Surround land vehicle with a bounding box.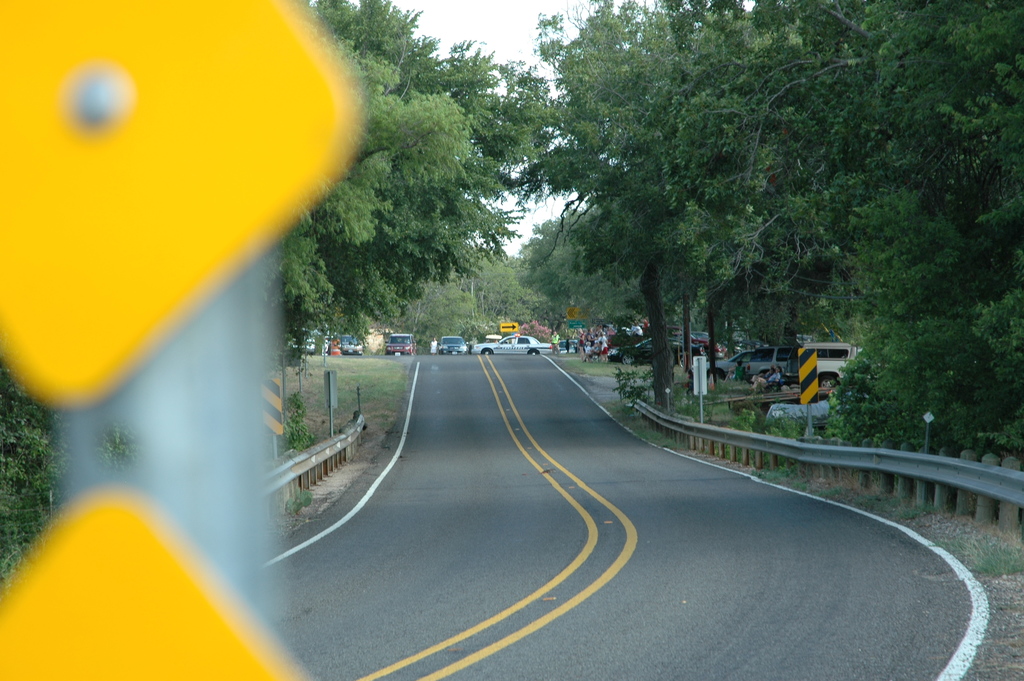
locate(807, 341, 858, 388).
